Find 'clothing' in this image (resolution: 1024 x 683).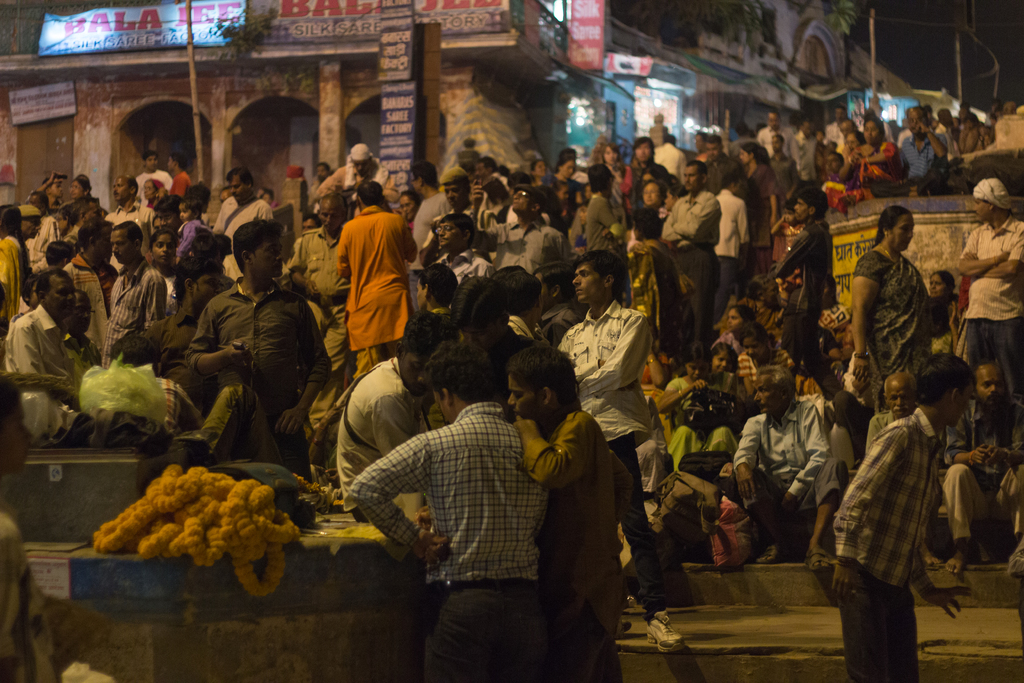
[left=106, top=263, right=165, bottom=368].
